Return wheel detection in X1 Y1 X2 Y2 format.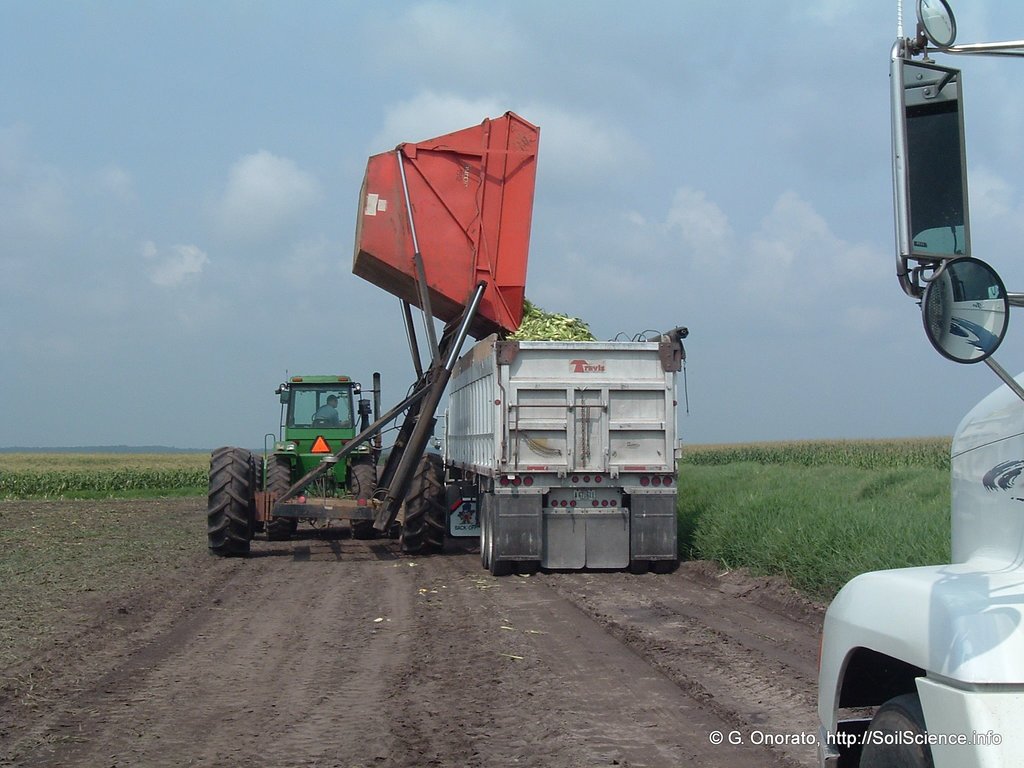
858 694 932 767.
